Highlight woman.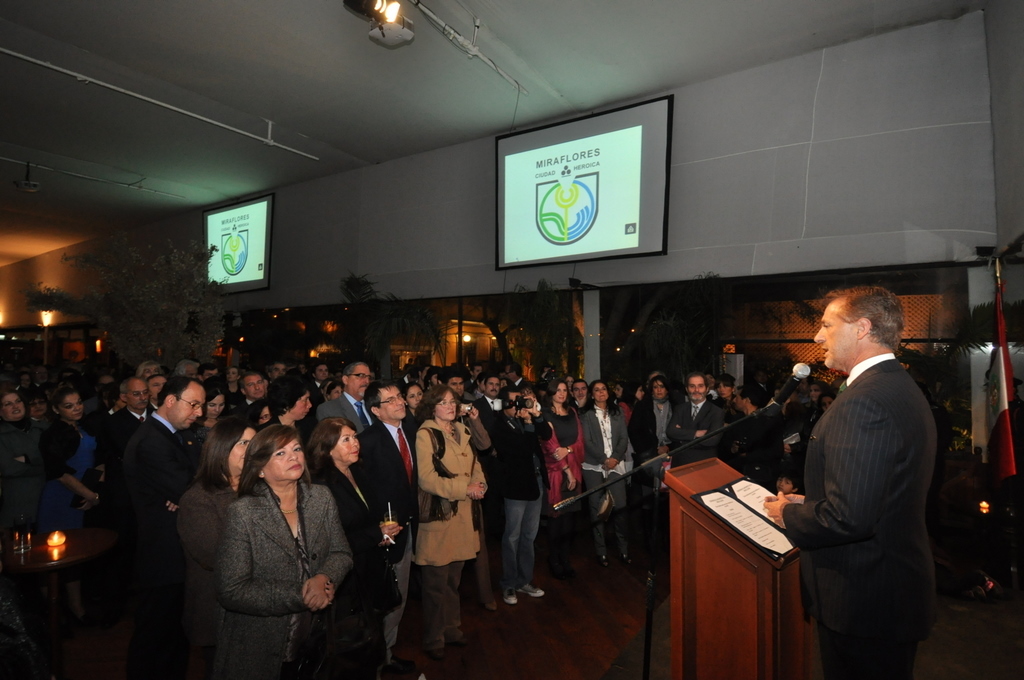
Highlighted region: x1=310 y1=413 x2=400 y2=679.
